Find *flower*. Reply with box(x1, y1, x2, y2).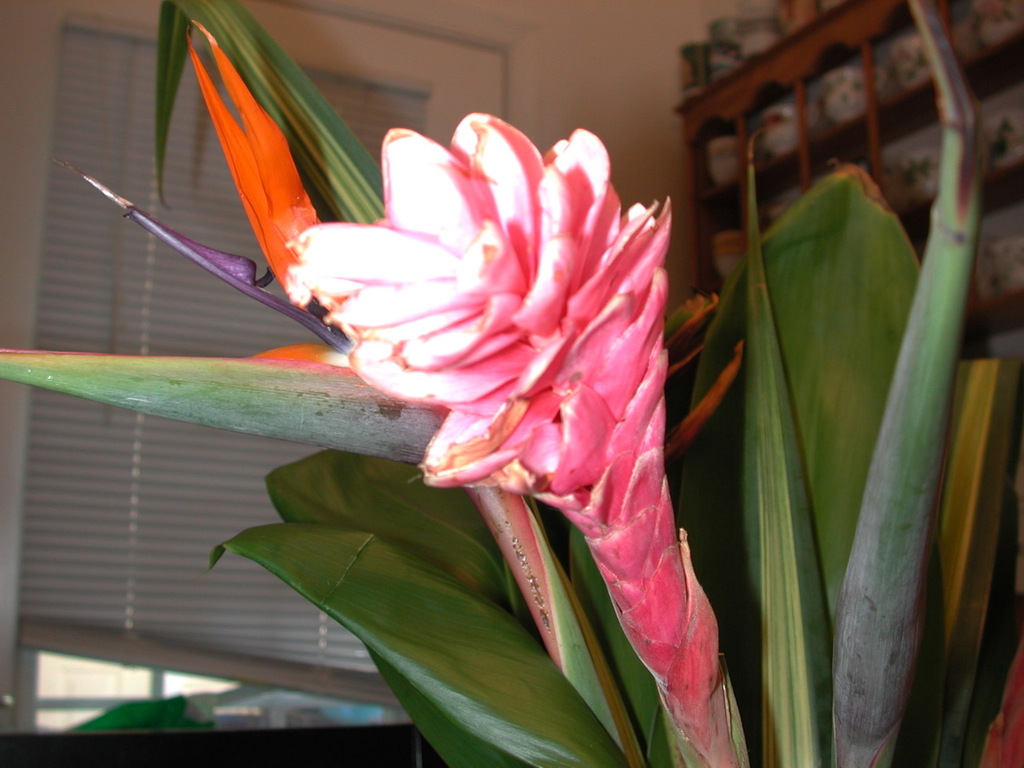
box(281, 109, 750, 767).
